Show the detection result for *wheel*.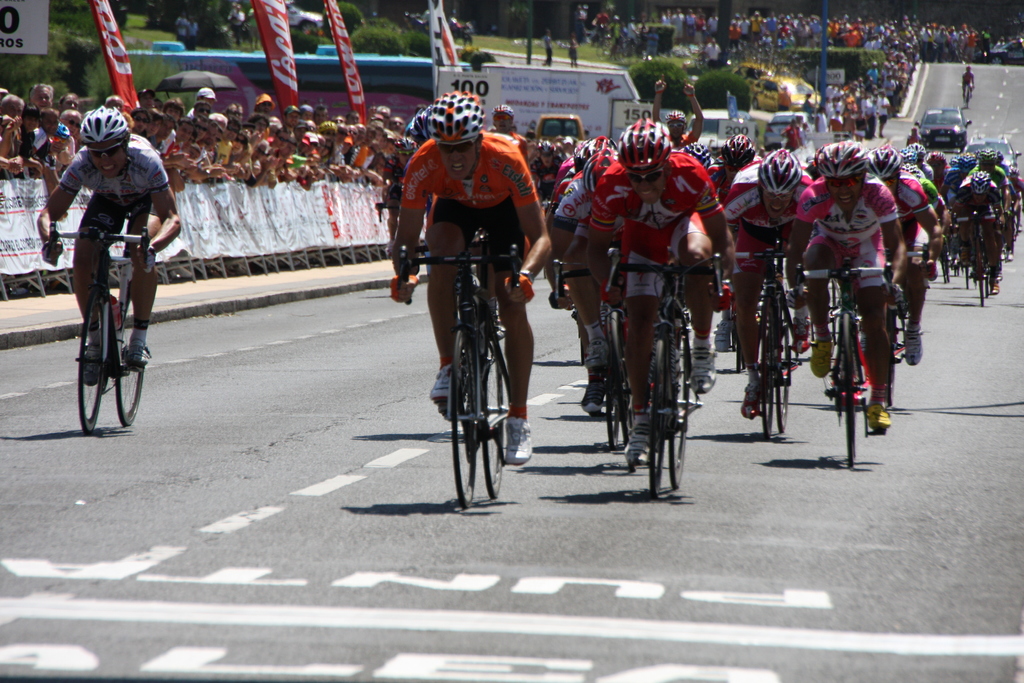
BBox(605, 311, 614, 452).
